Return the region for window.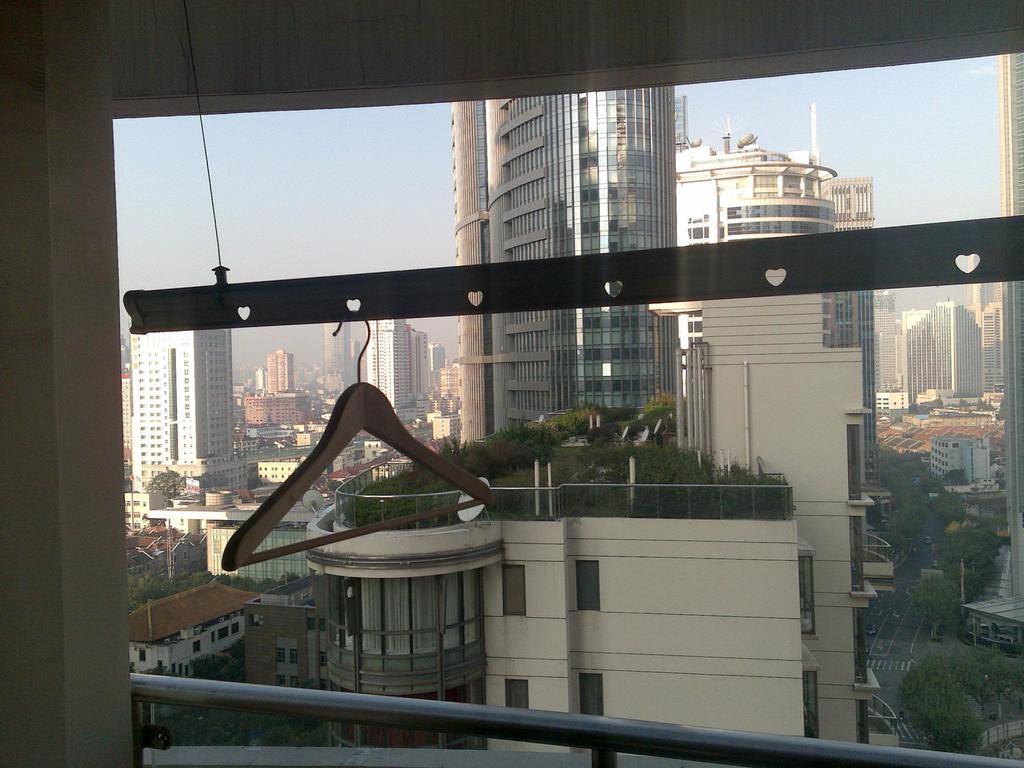
box(506, 680, 531, 714).
